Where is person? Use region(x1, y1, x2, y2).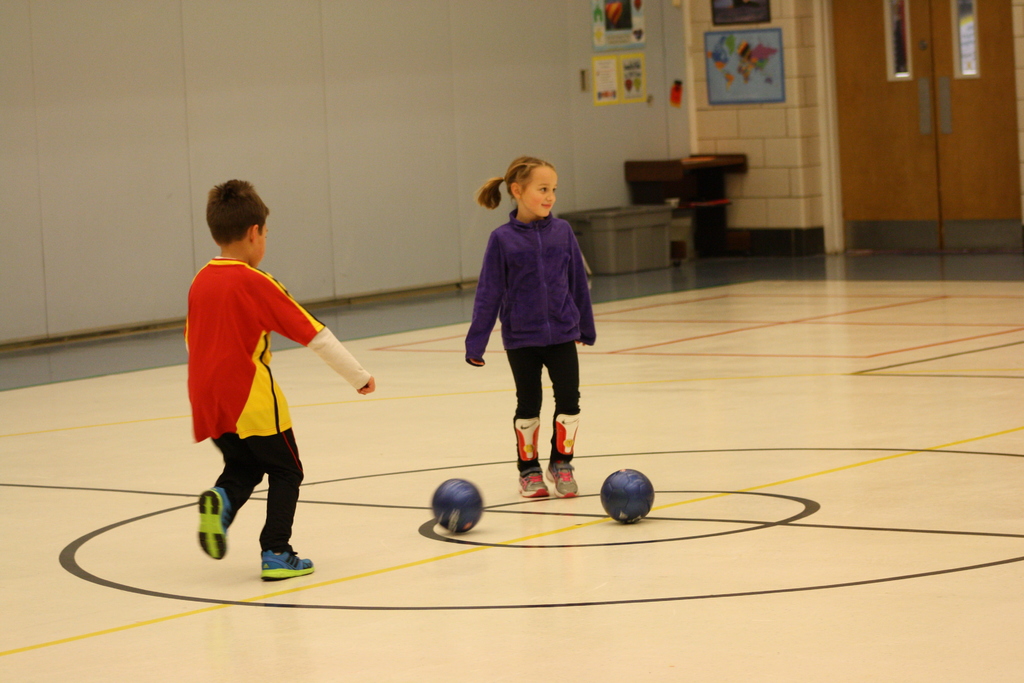
region(182, 183, 382, 582).
